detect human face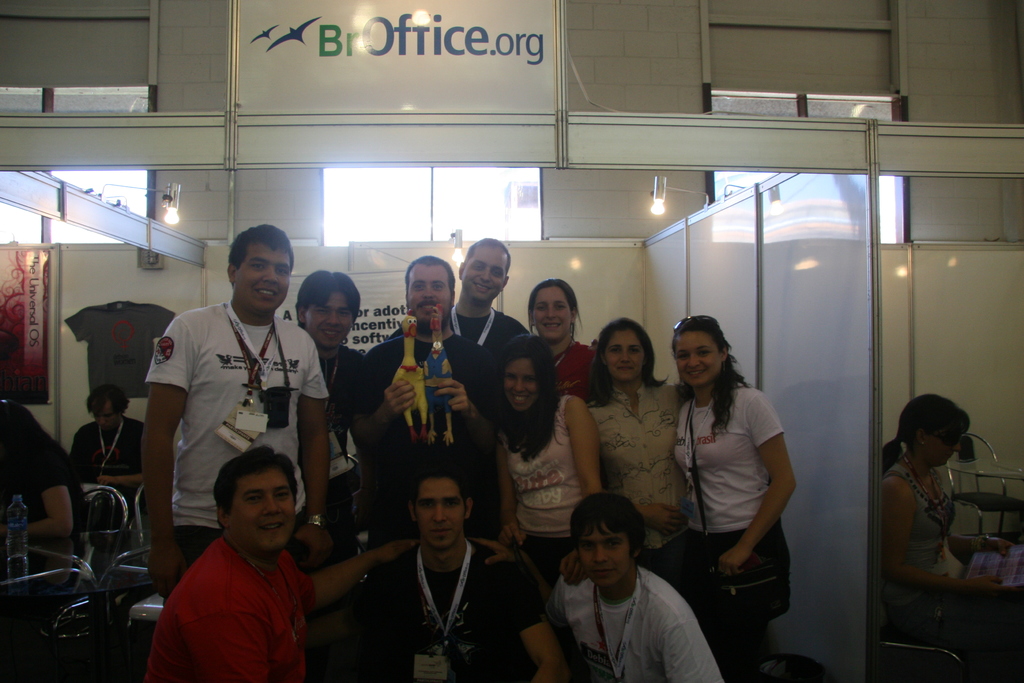
(left=93, top=403, right=118, bottom=432)
